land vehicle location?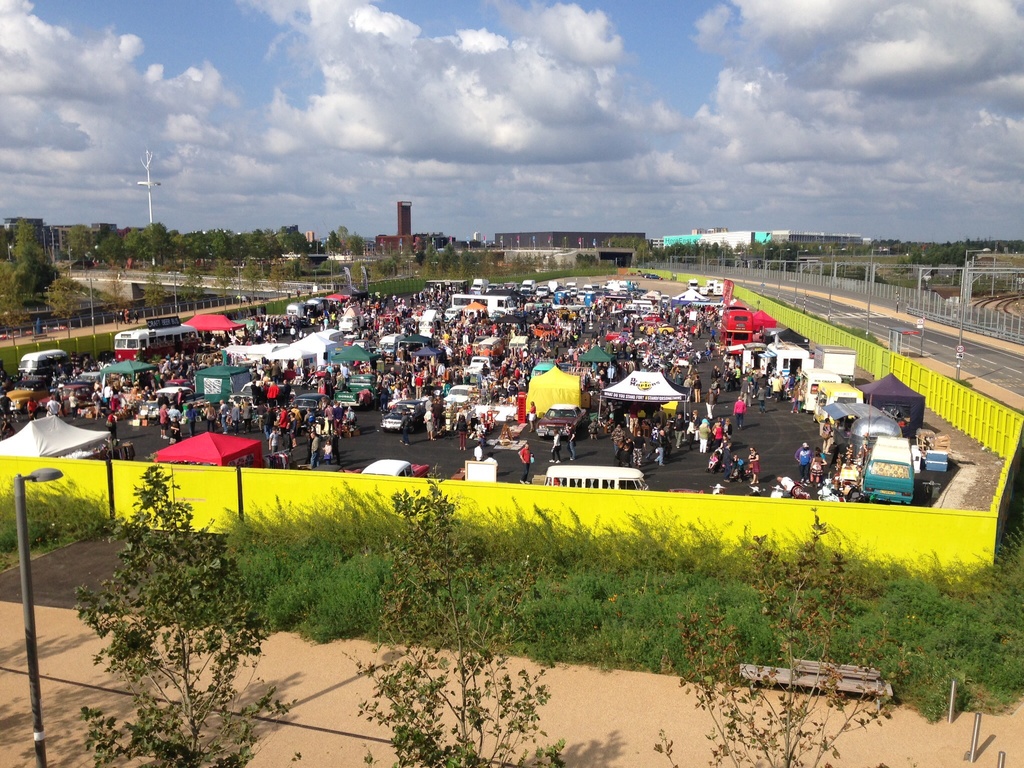
(x1=95, y1=363, x2=156, y2=387)
